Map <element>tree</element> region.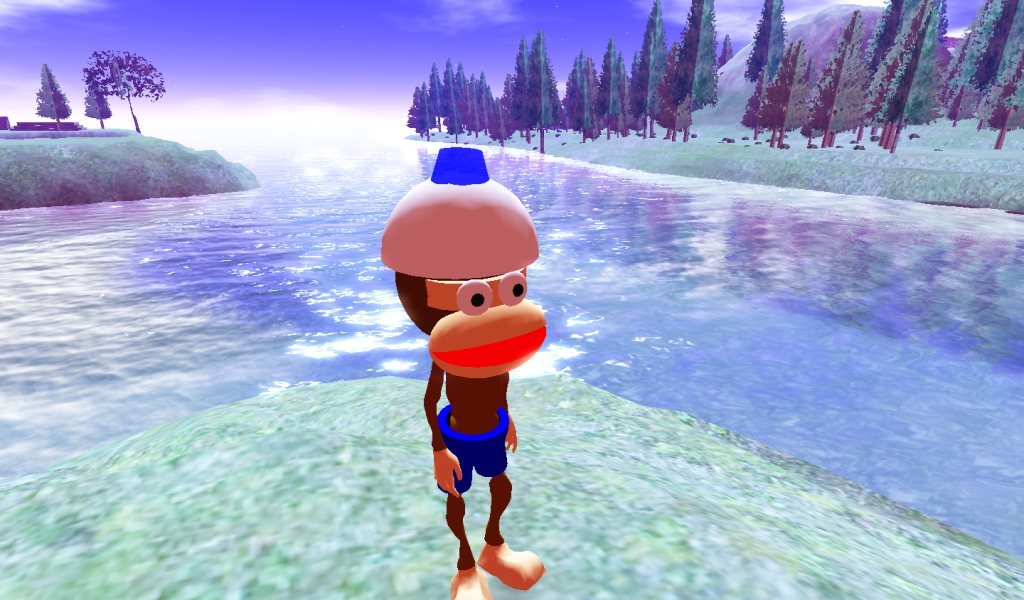
Mapped to 88/81/114/131.
